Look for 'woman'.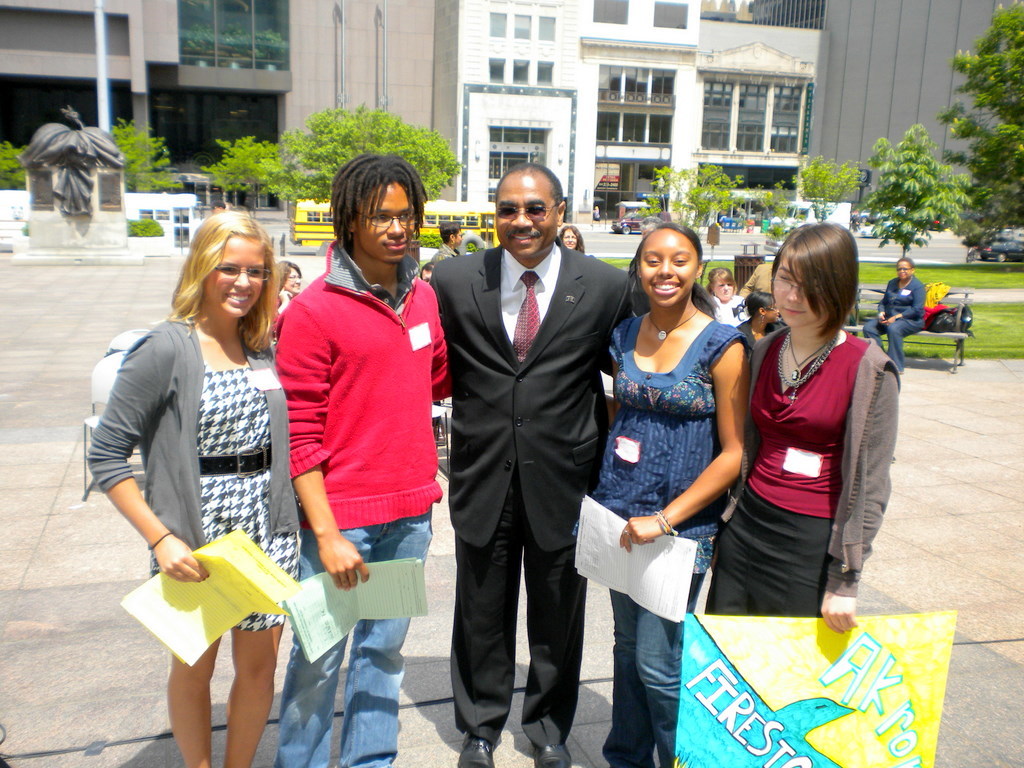
Found: [left=81, top=208, right=297, bottom=767].
